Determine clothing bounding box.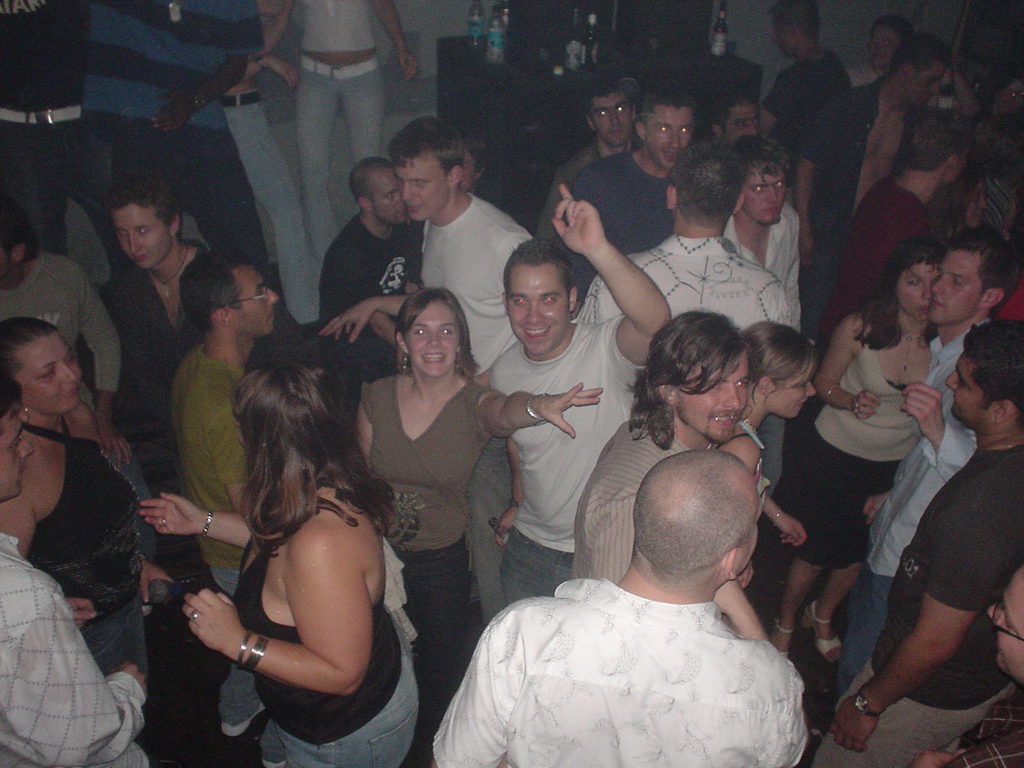
Determined: l=231, t=472, r=415, b=767.
